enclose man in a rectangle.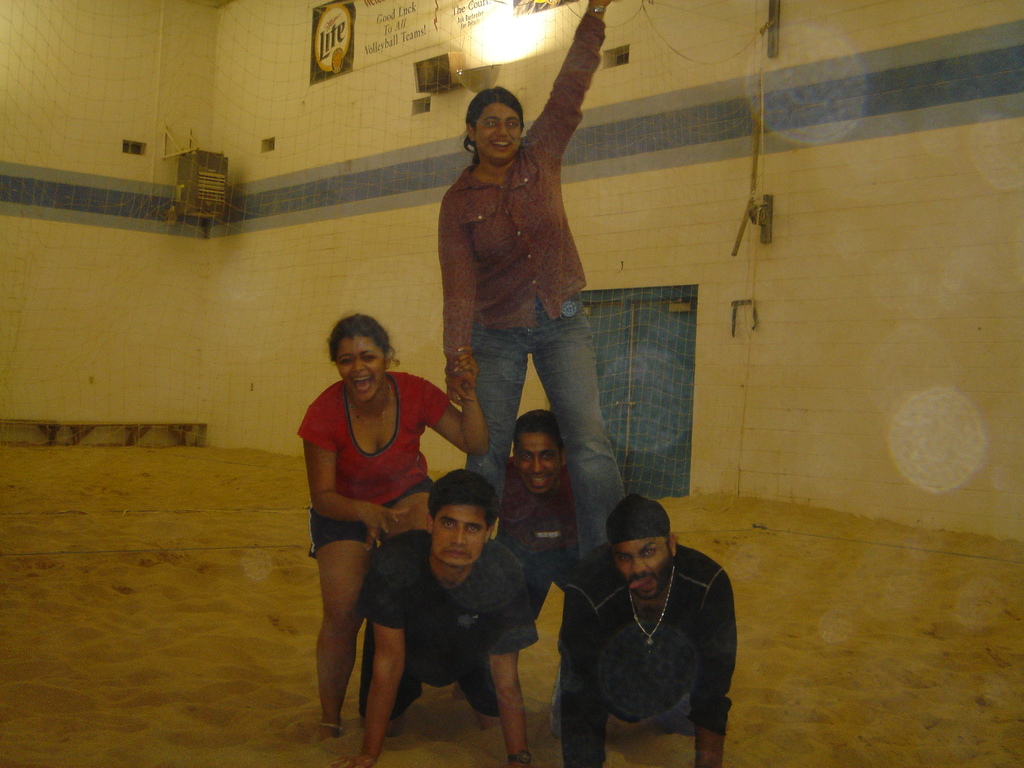
(332,468,541,767).
